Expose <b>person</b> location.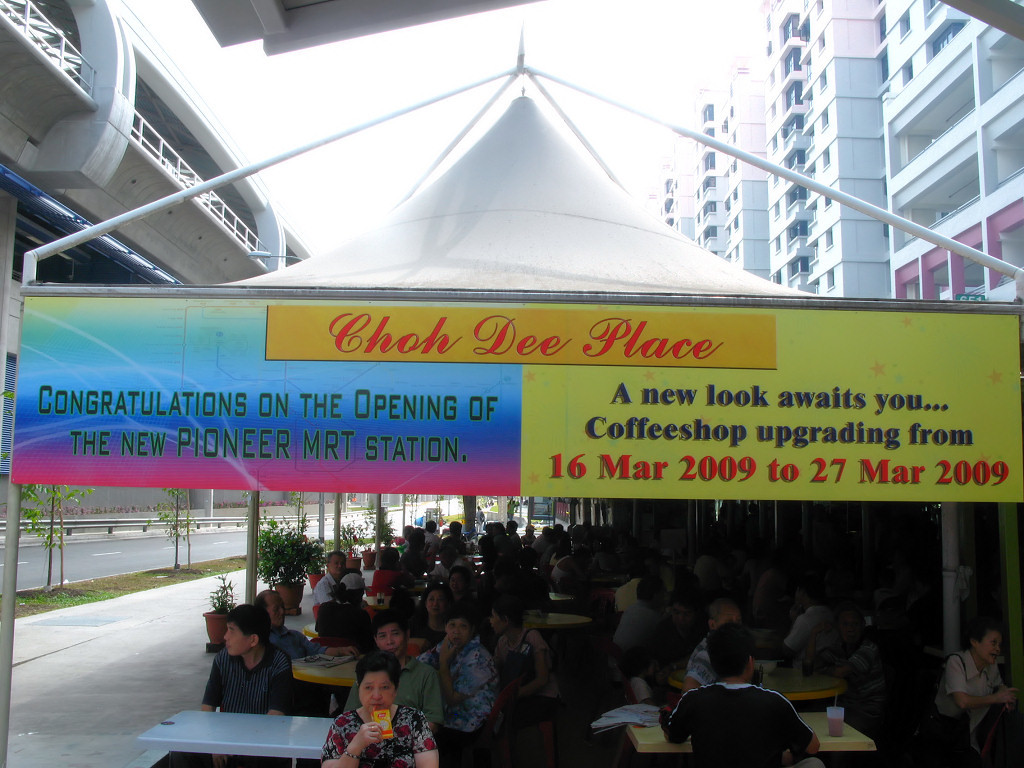
Exposed at (346,621,446,724).
